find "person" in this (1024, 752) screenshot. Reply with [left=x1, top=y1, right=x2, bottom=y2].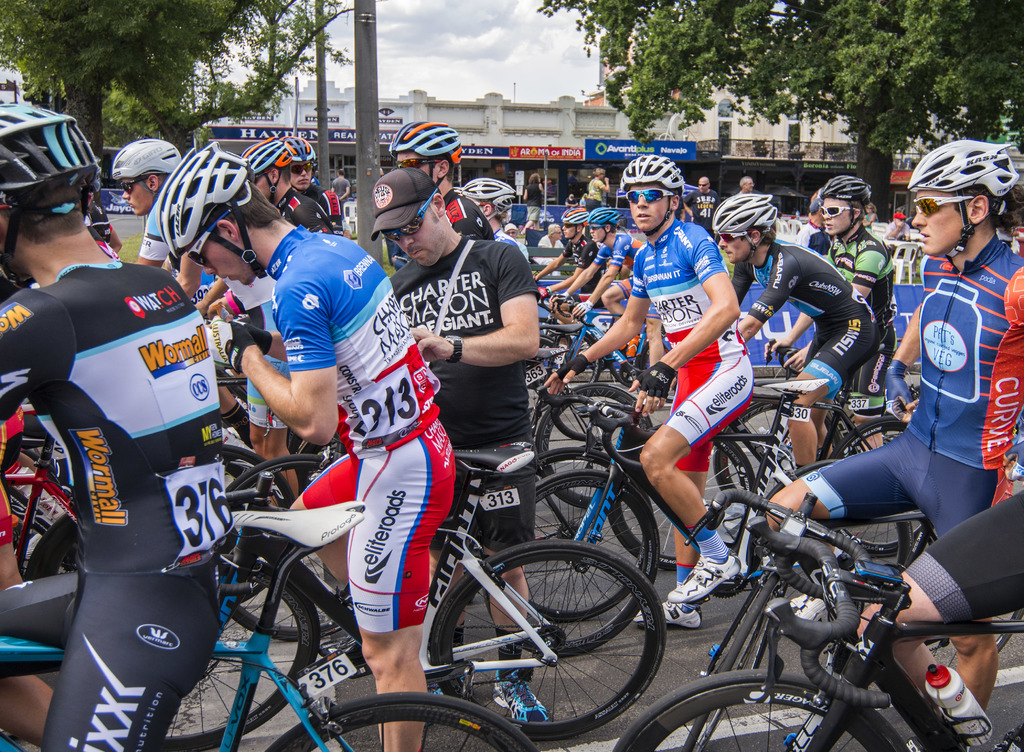
[left=244, top=140, right=337, bottom=234].
